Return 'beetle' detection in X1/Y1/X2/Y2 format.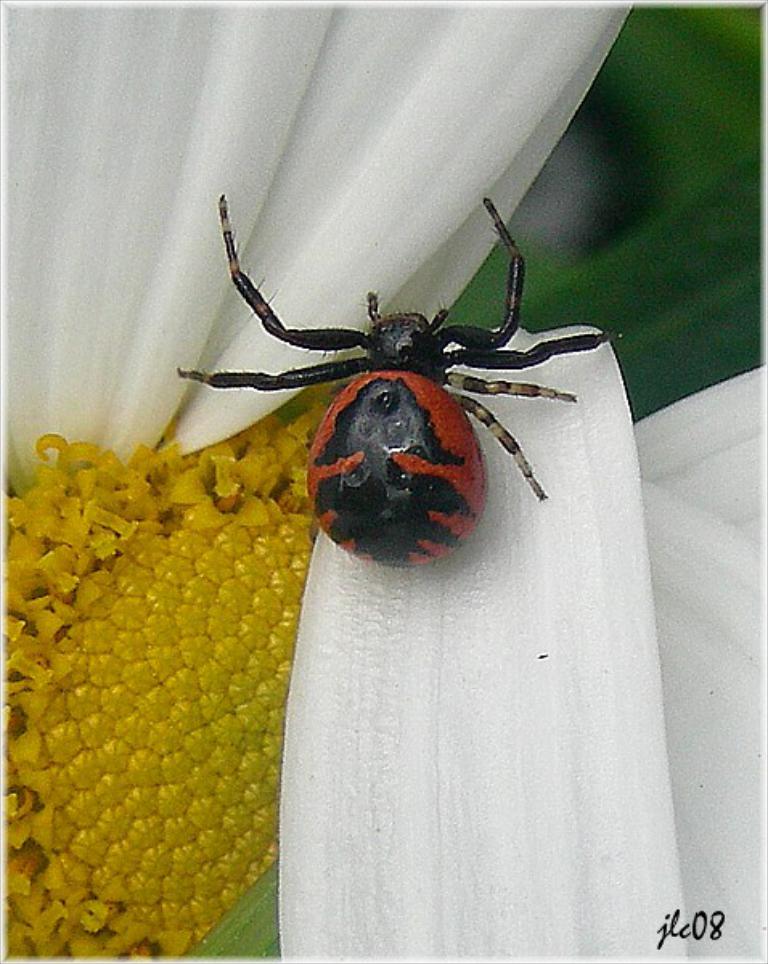
174/196/646/564.
